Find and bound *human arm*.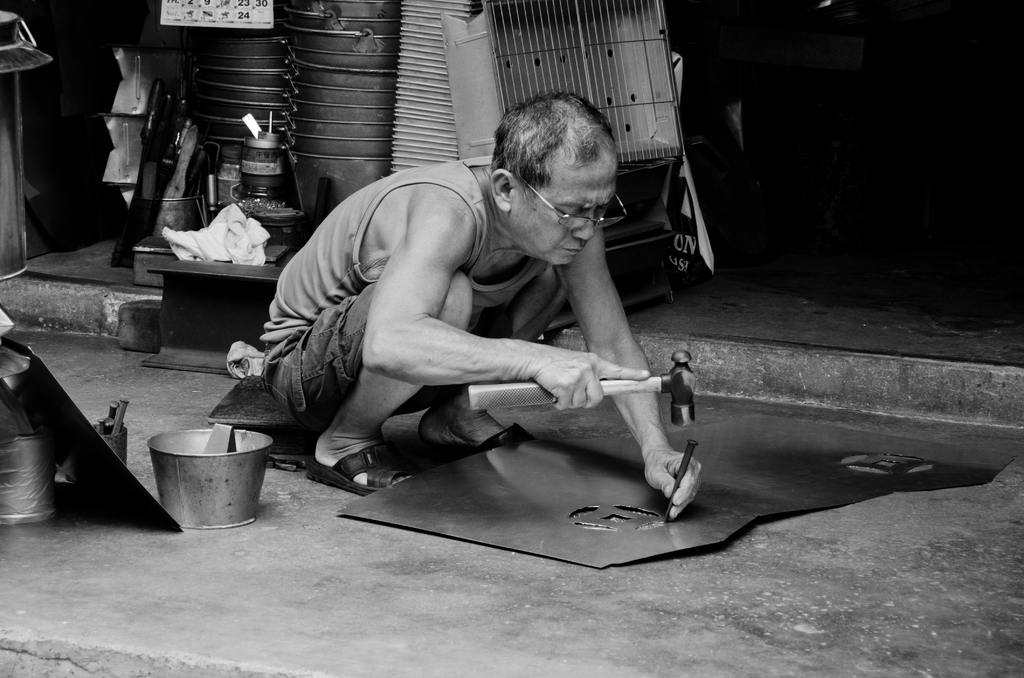
Bound: BBox(554, 214, 711, 522).
